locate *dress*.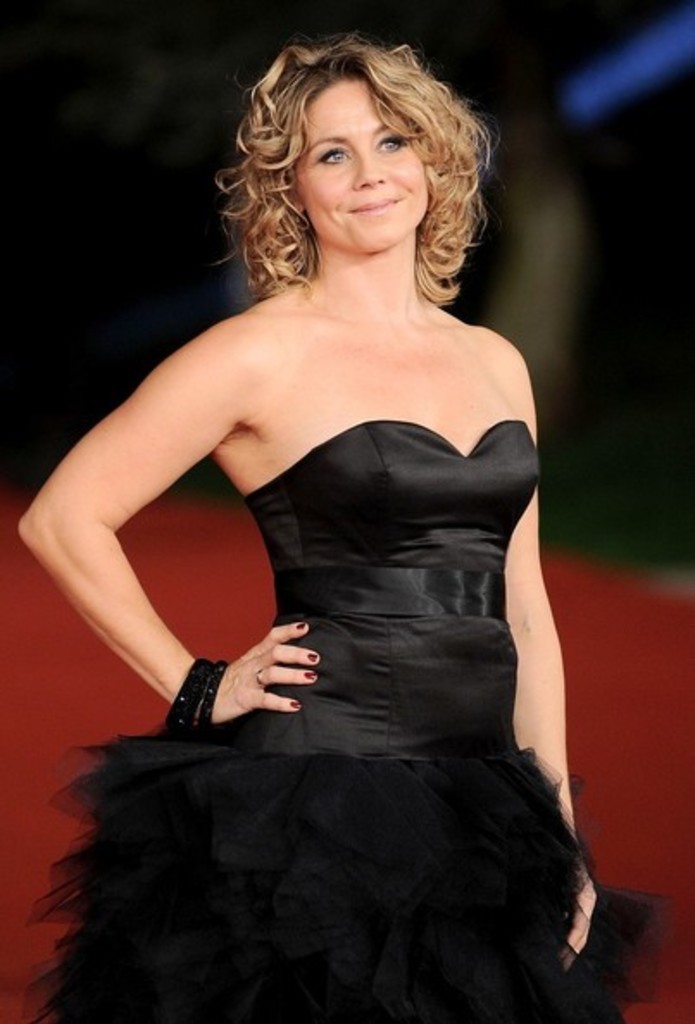
Bounding box: (left=22, top=415, right=681, bottom=1022).
